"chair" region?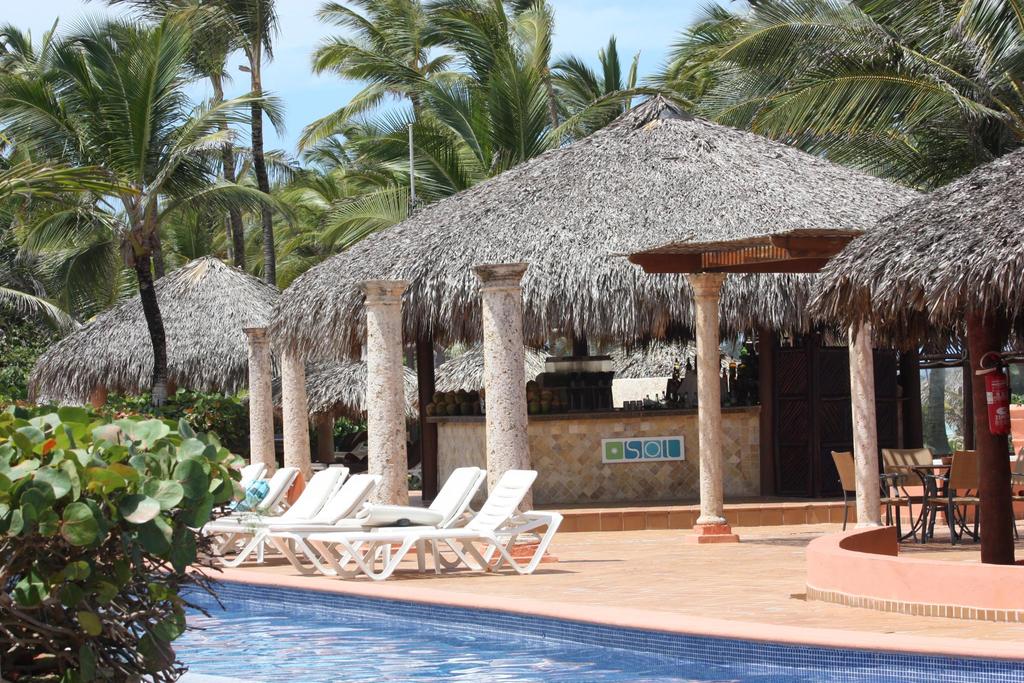
box(969, 449, 1023, 538)
